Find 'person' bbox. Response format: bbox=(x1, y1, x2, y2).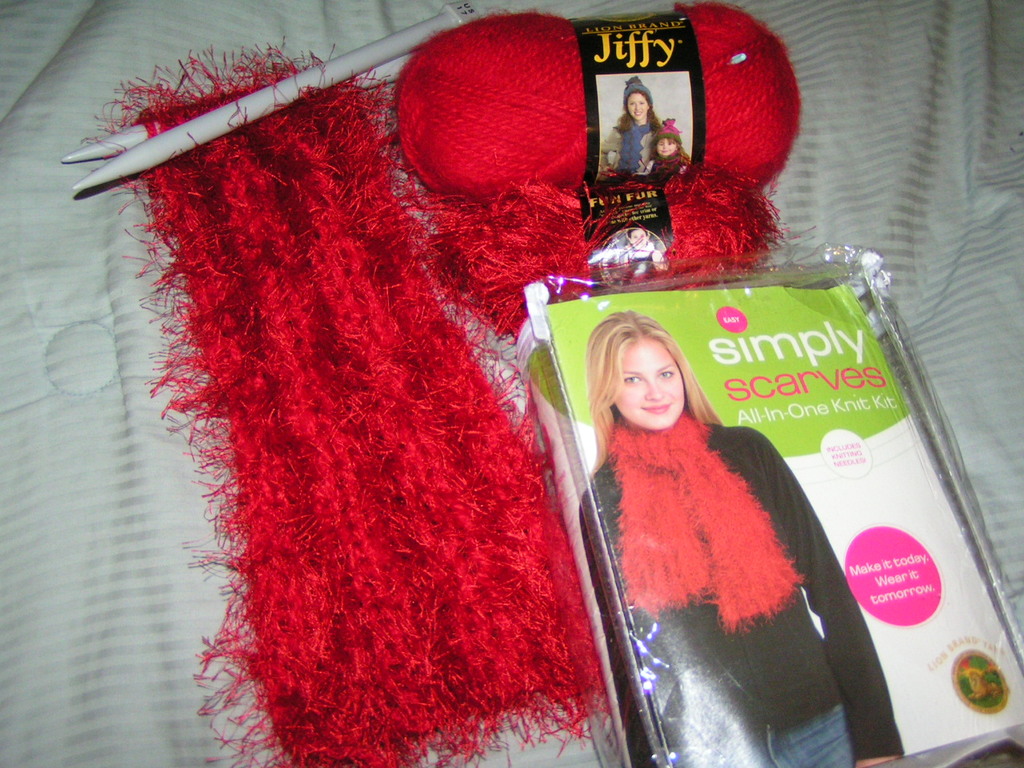
bbox=(654, 111, 686, 175).
